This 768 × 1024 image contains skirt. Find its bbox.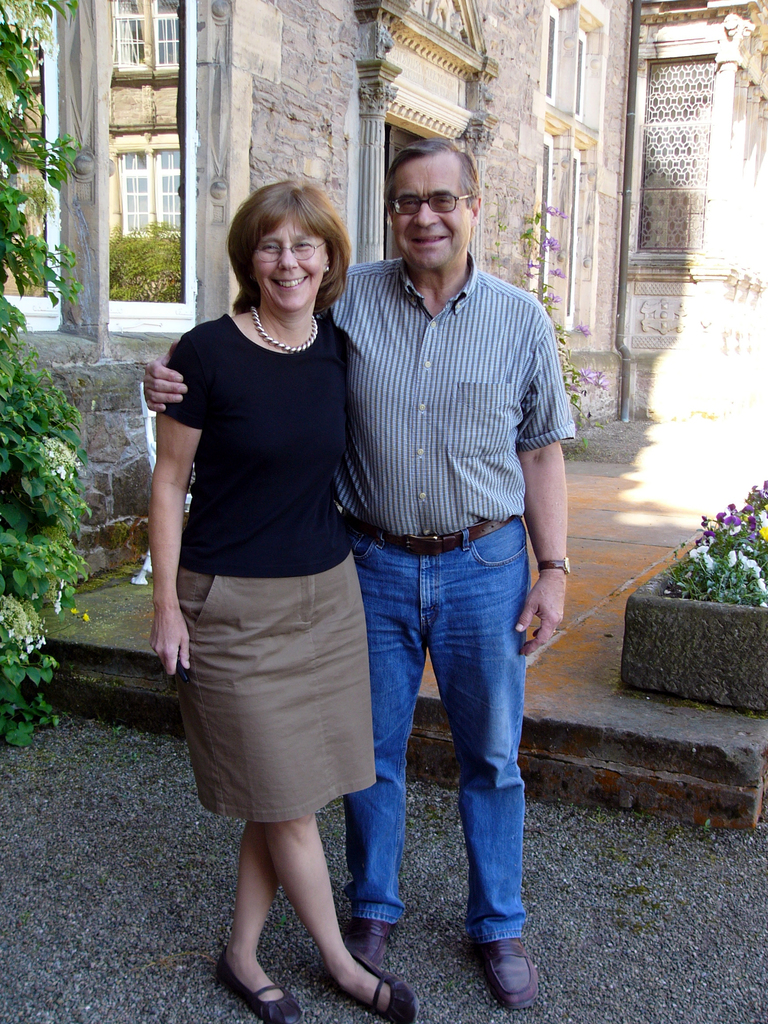
[left=177, top=554, right=380, bottom=826].
